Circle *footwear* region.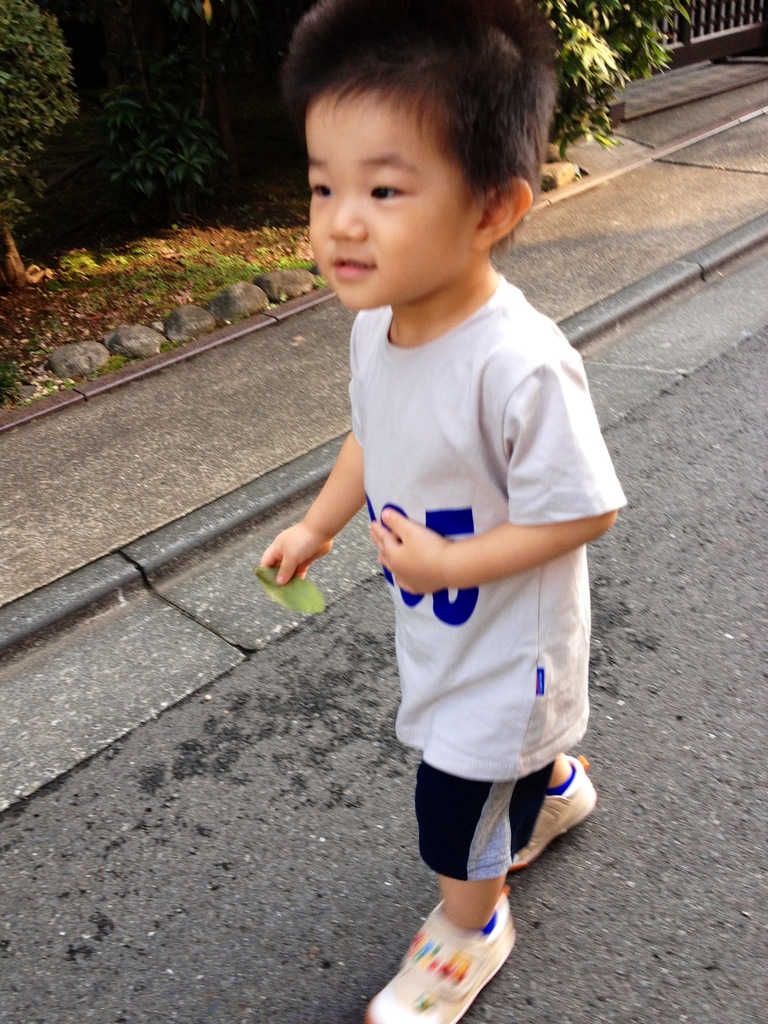
Region: pyautogui.locateOnScreen(513, 746, 598, 879).
